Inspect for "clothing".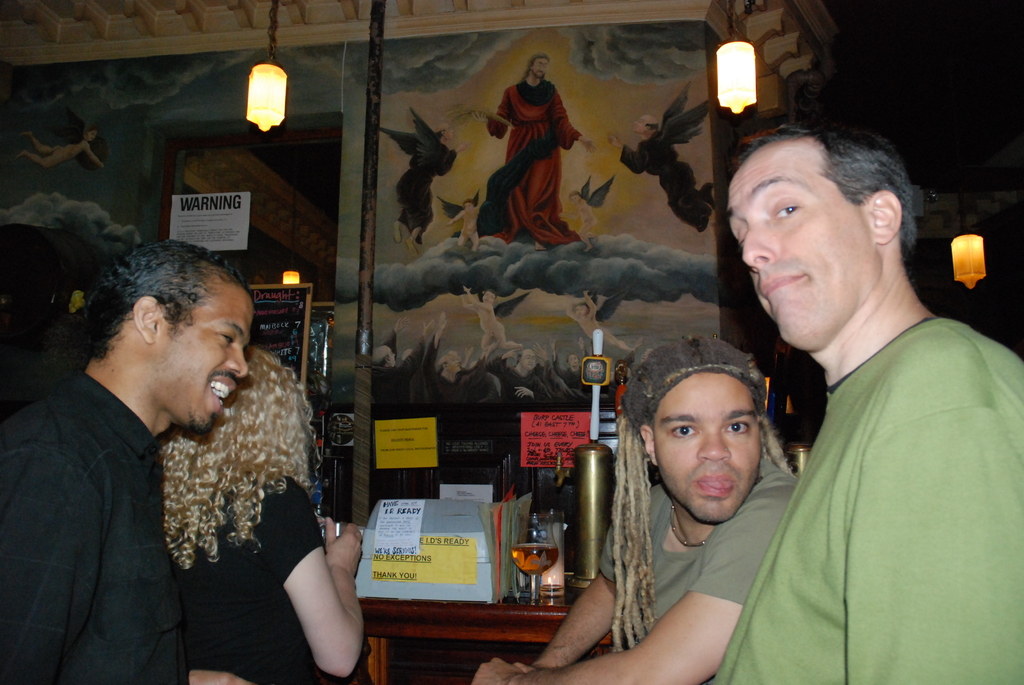
Inspection: bbox=(617, 131, 712, 235).
